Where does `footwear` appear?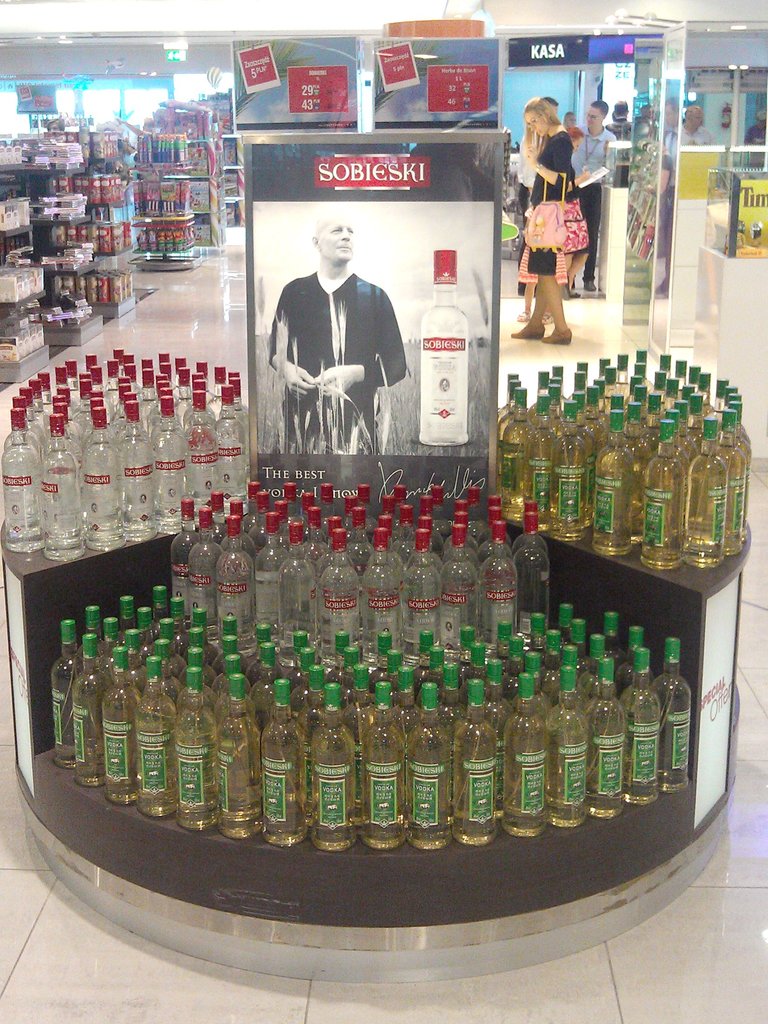
Appears at box=[517, 307, 529, 319].
